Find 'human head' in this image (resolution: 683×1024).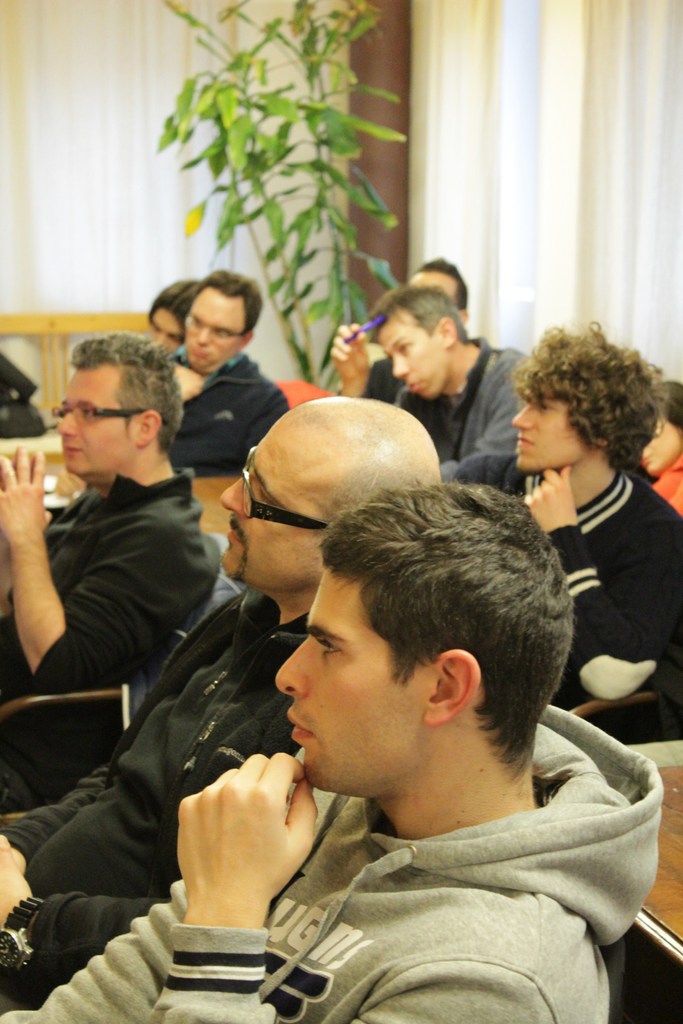
Rect(215, 394, 444, 583).
